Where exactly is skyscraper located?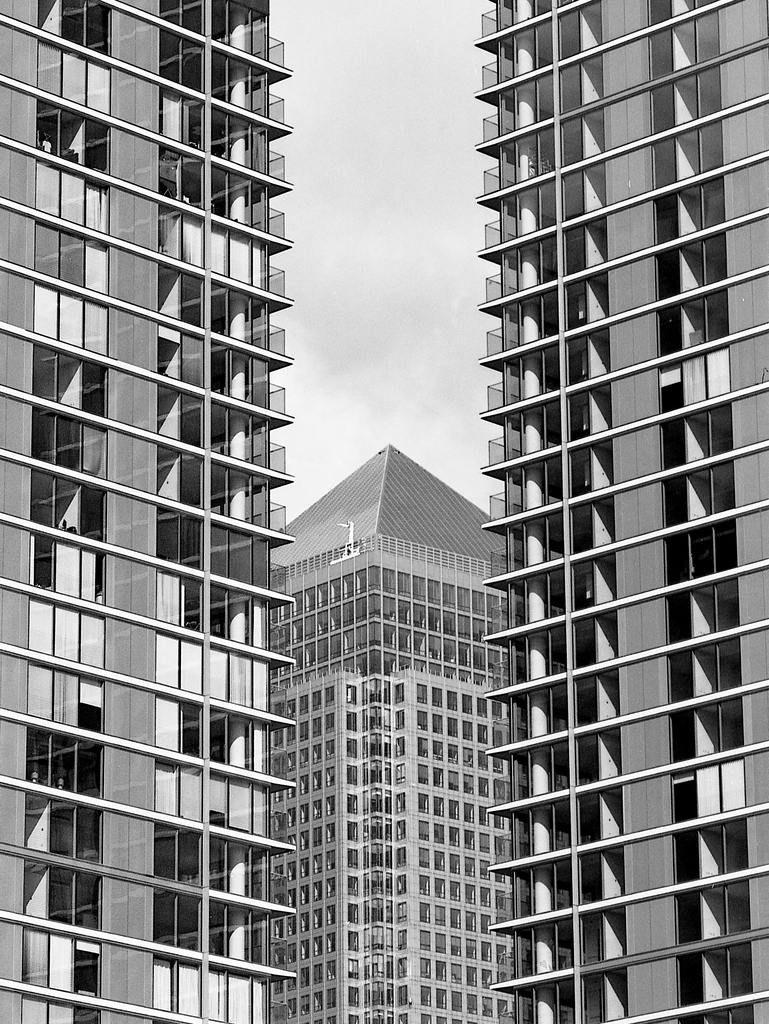
Its bounding box is (254,435,524,1023).
